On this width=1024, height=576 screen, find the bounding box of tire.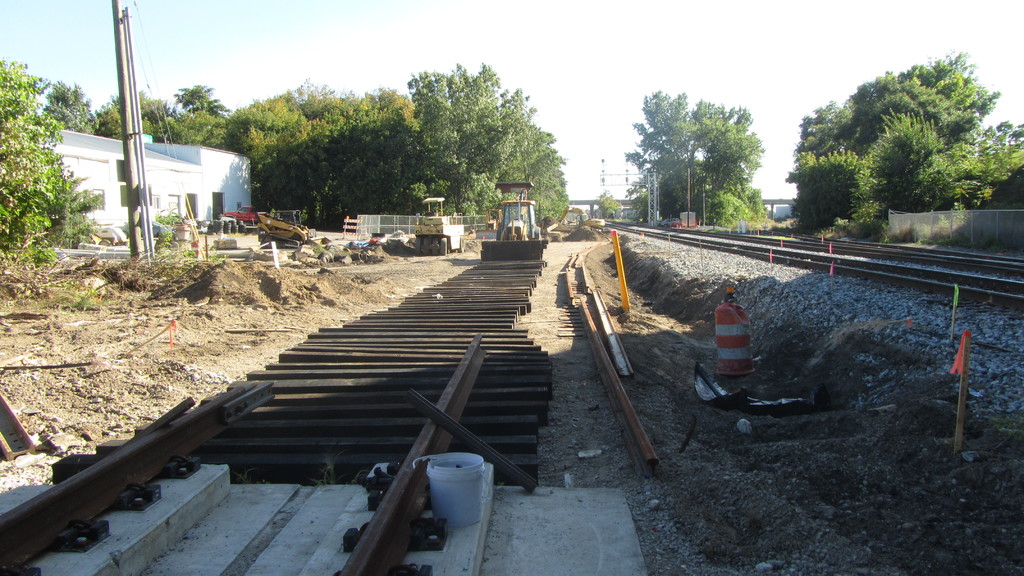
Bounding box: <bbox>442, 238, 447, 254</bbox>.
